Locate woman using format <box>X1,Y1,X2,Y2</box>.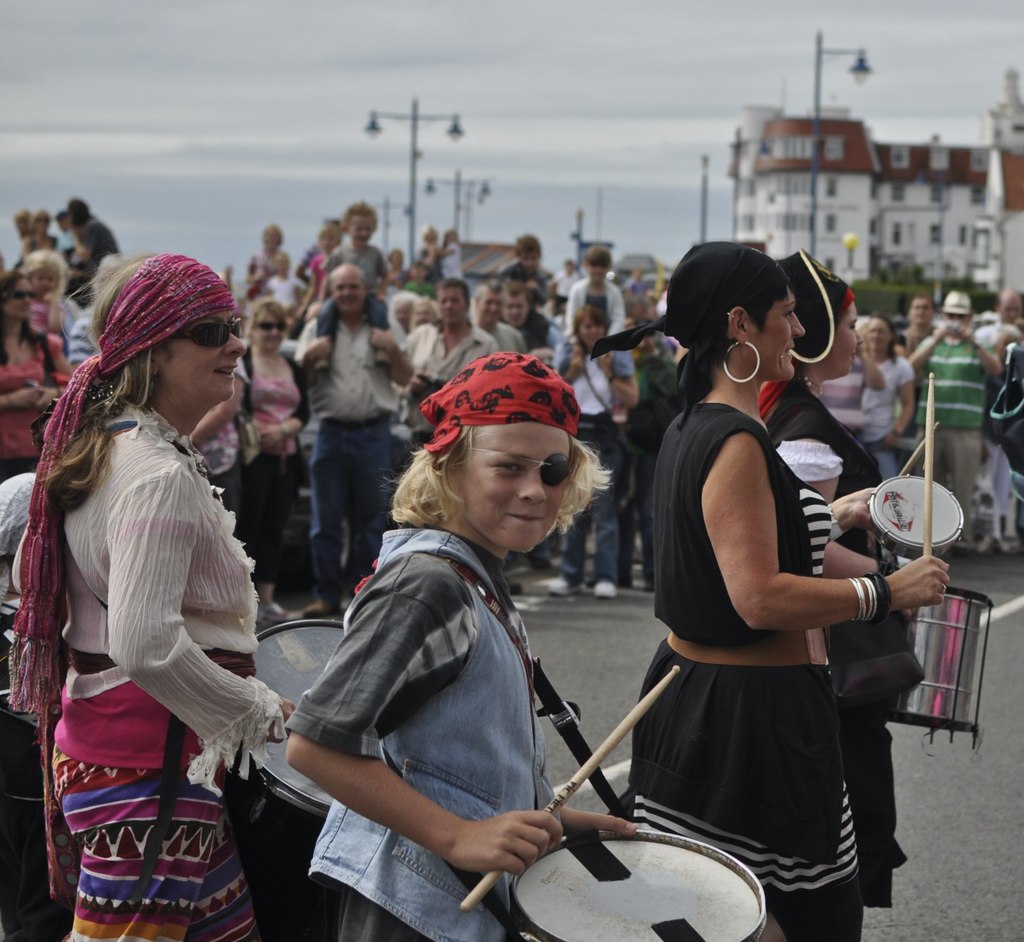
<box>5,256,302,941</box>.
